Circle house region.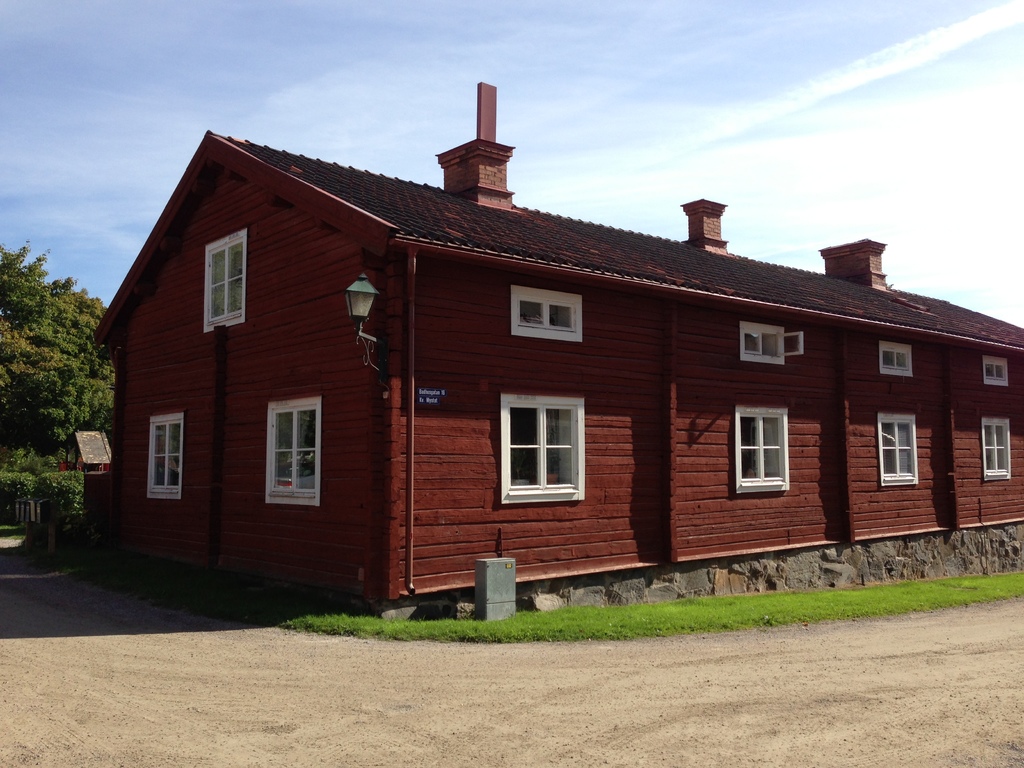
Region: bbox=(84, 81, 1023, 623).
